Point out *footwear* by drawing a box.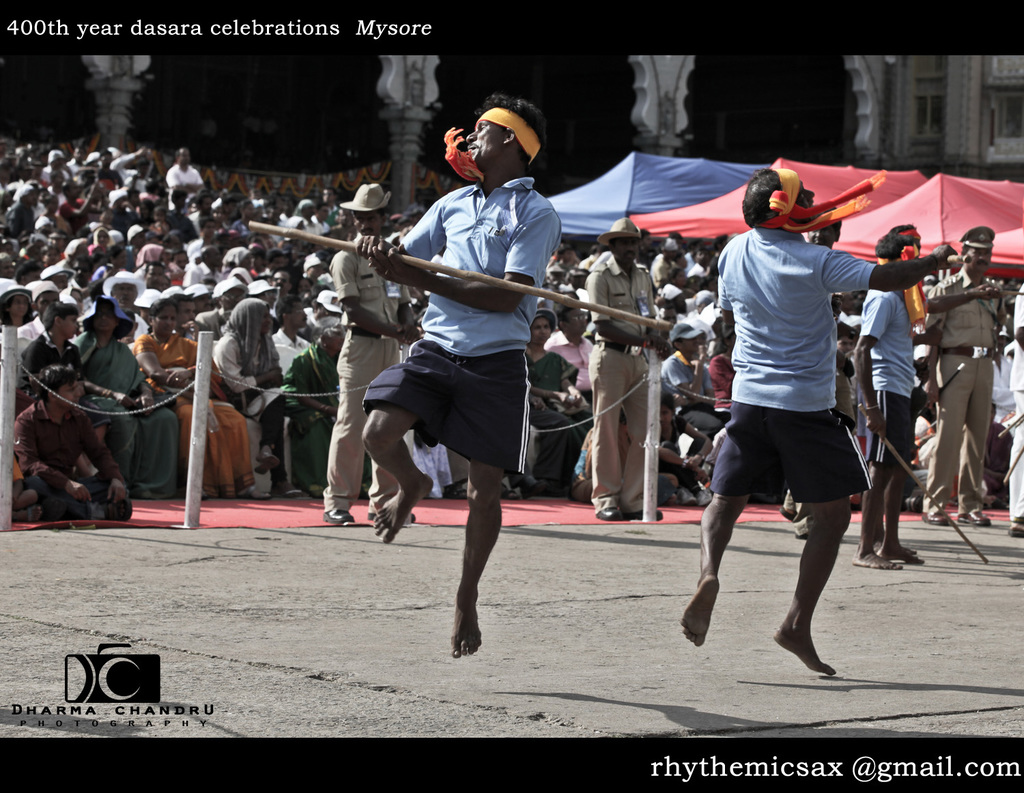
Rect(790, 515, 812, 540).
